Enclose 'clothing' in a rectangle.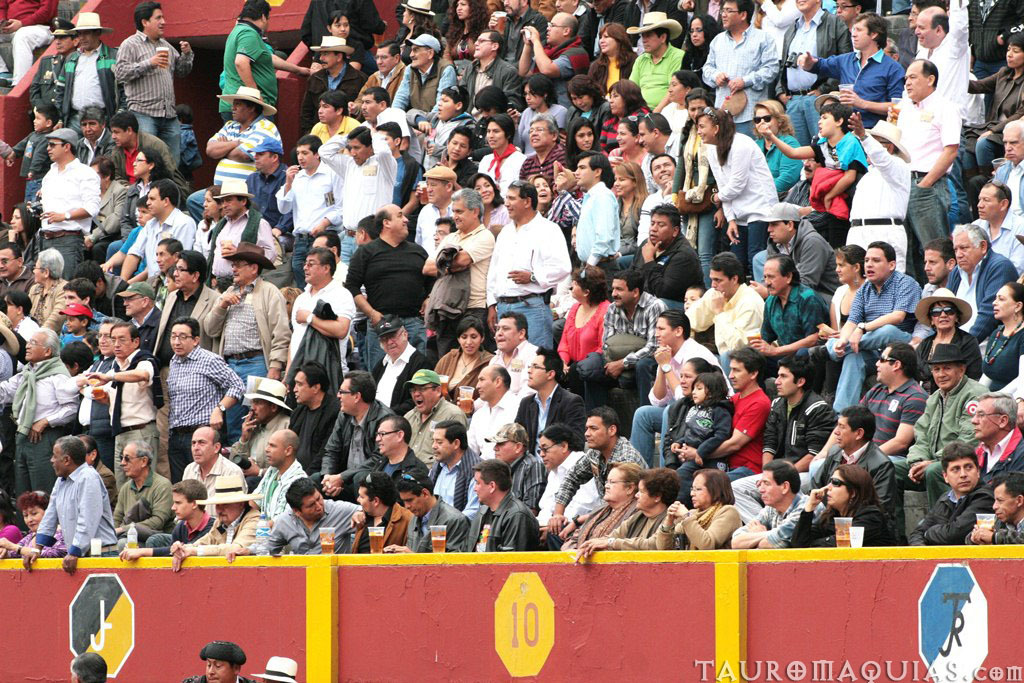
288,389,343,474.
